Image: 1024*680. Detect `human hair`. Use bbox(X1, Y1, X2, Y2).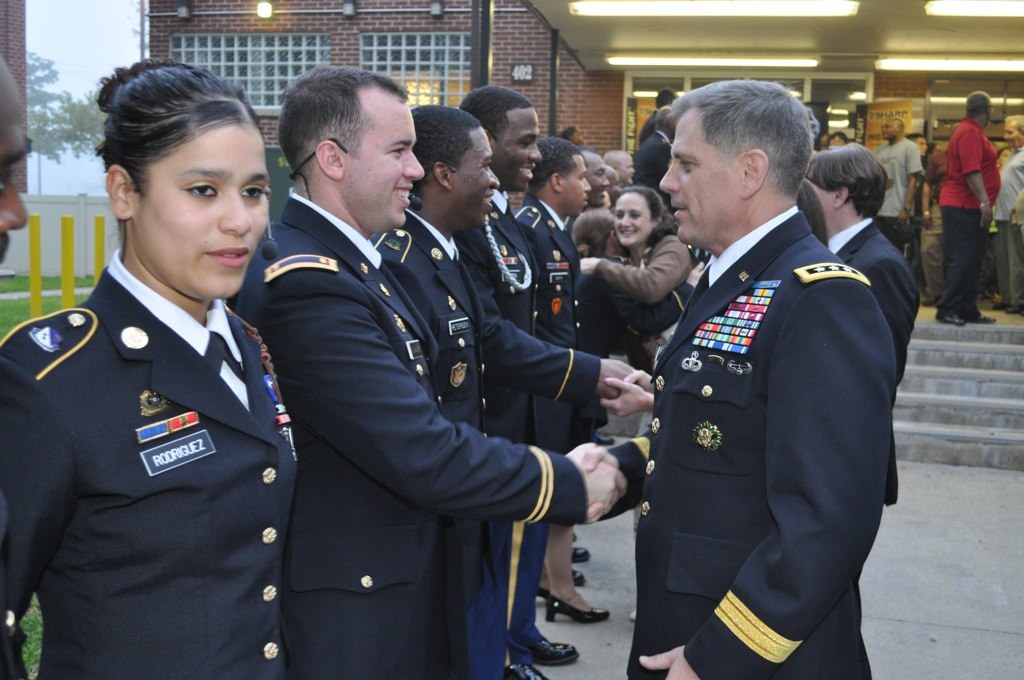
bbox(1004, 114, 1023, 135).
